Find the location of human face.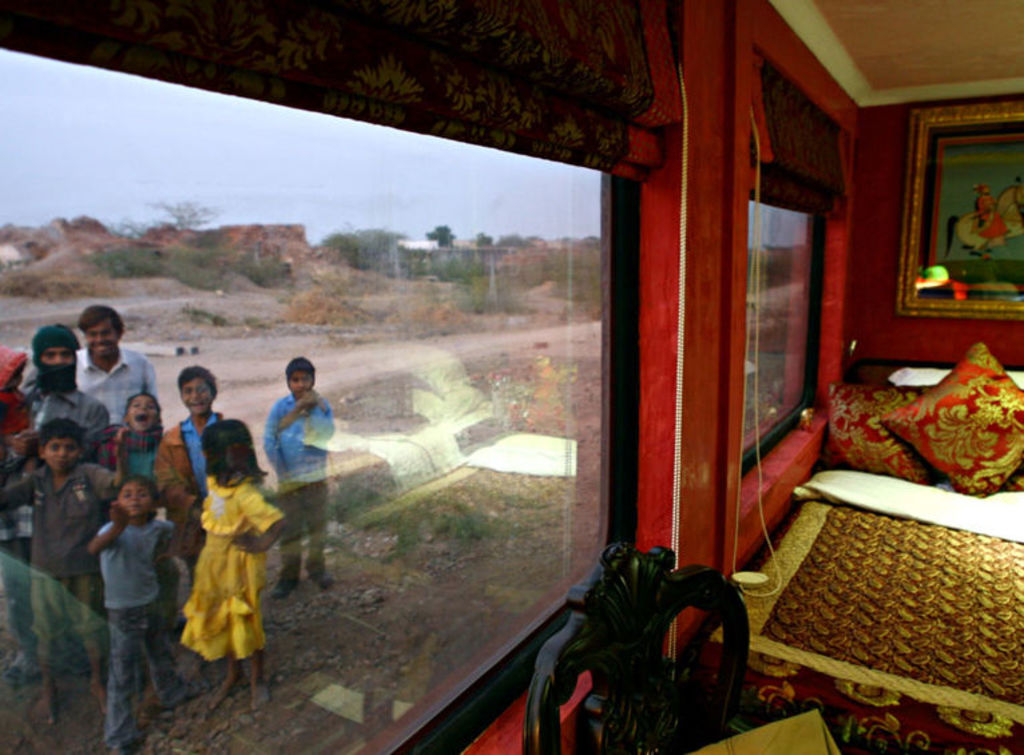
Location: 131 394 155 434.
